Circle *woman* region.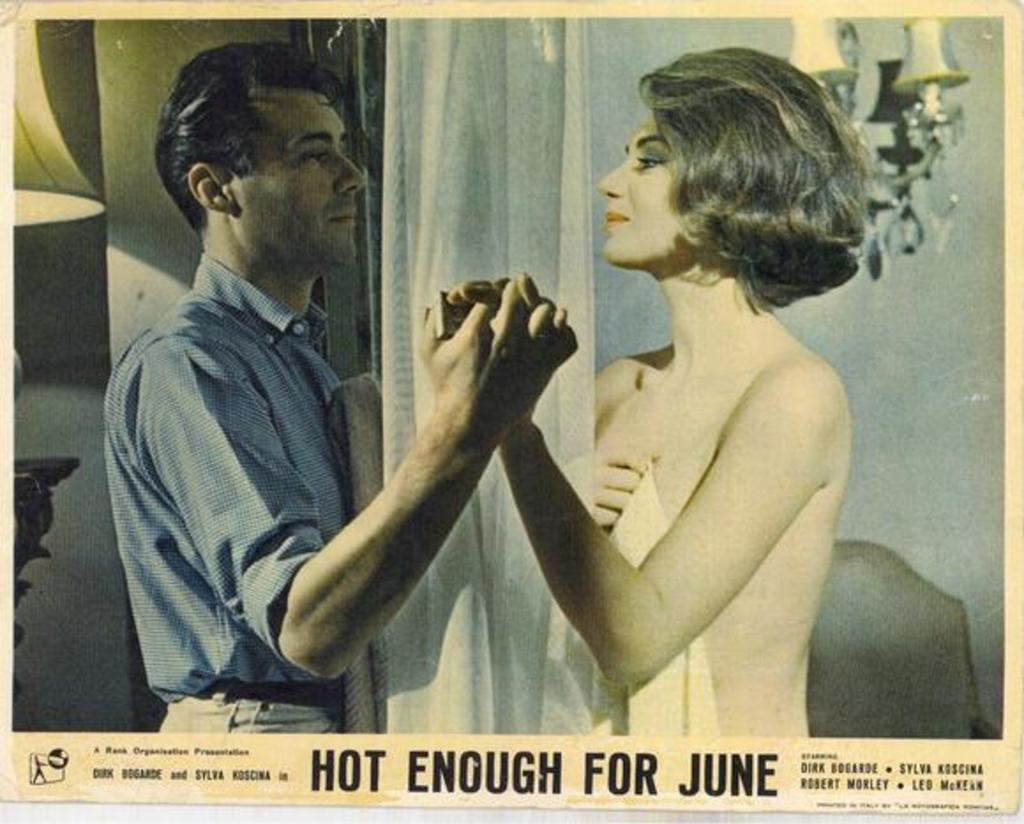
Region: x1=447, y1=48, x2=855, y2=752.
